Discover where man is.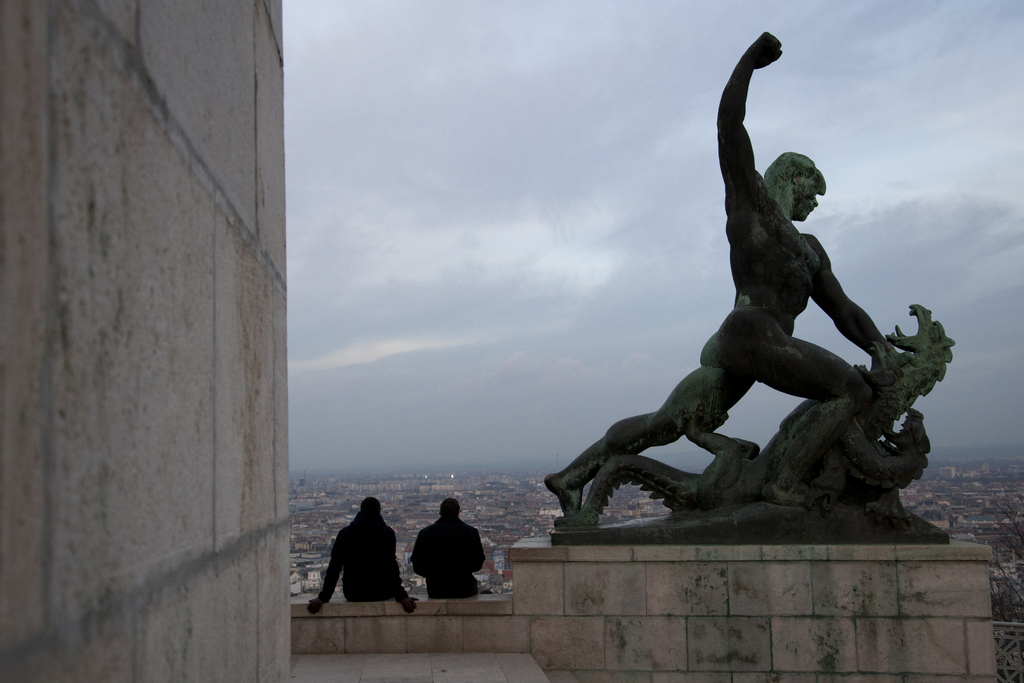
Discovered at 408, 502, 486, 599.
